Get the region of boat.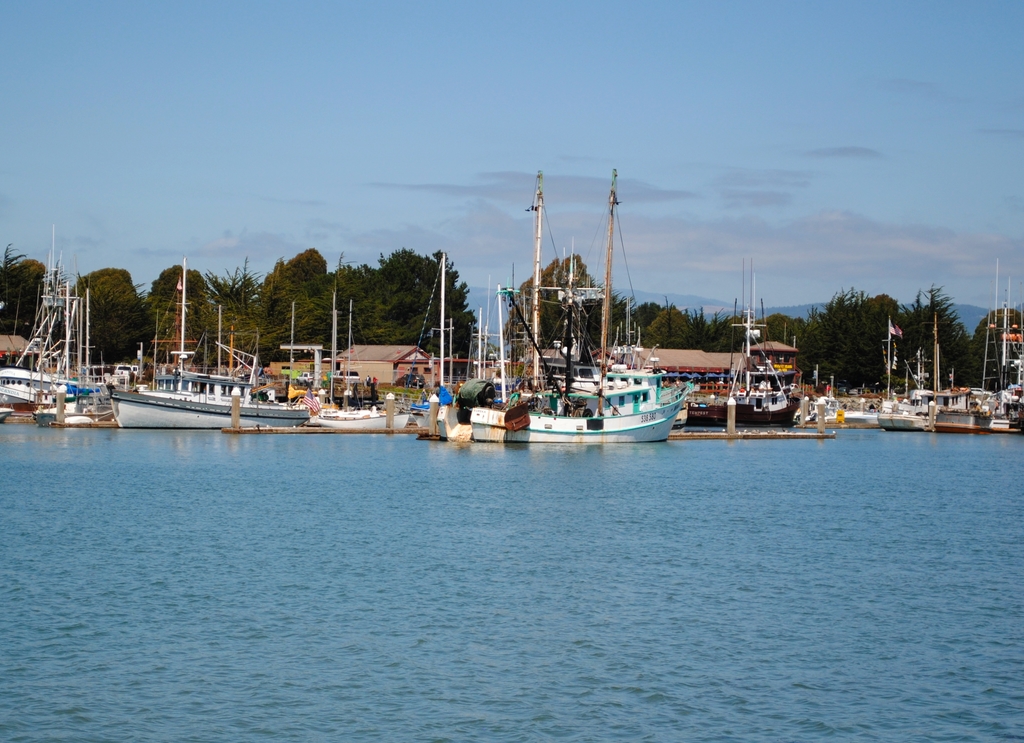
(x1=30, y1=281, x2=127, y2=429).
